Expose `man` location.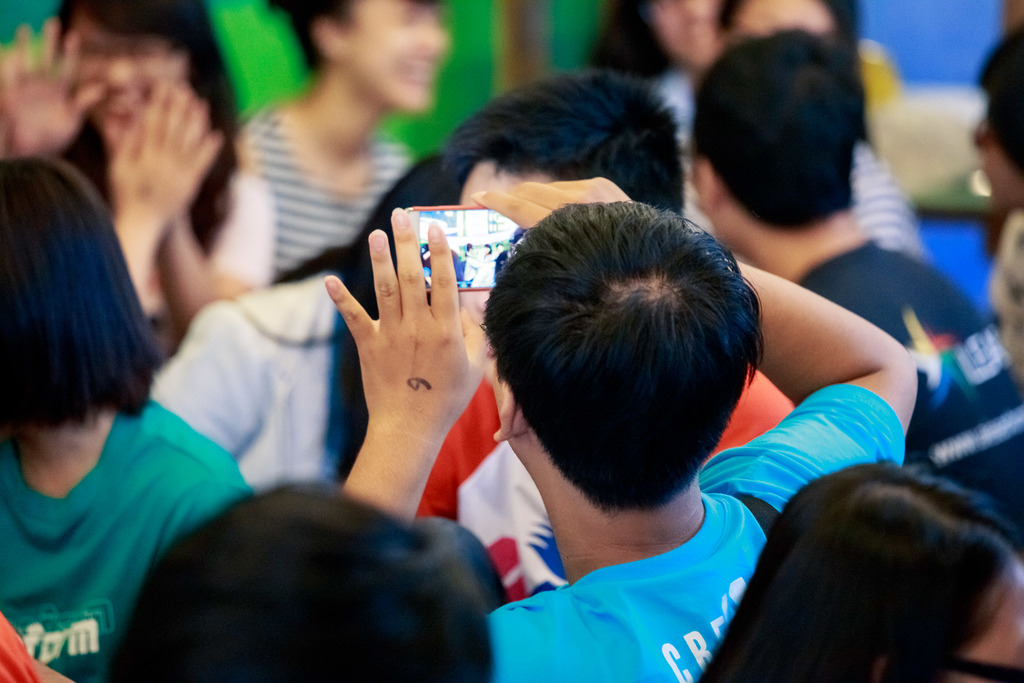
Exposed at bbox=[682, 28, 1023, 550].
